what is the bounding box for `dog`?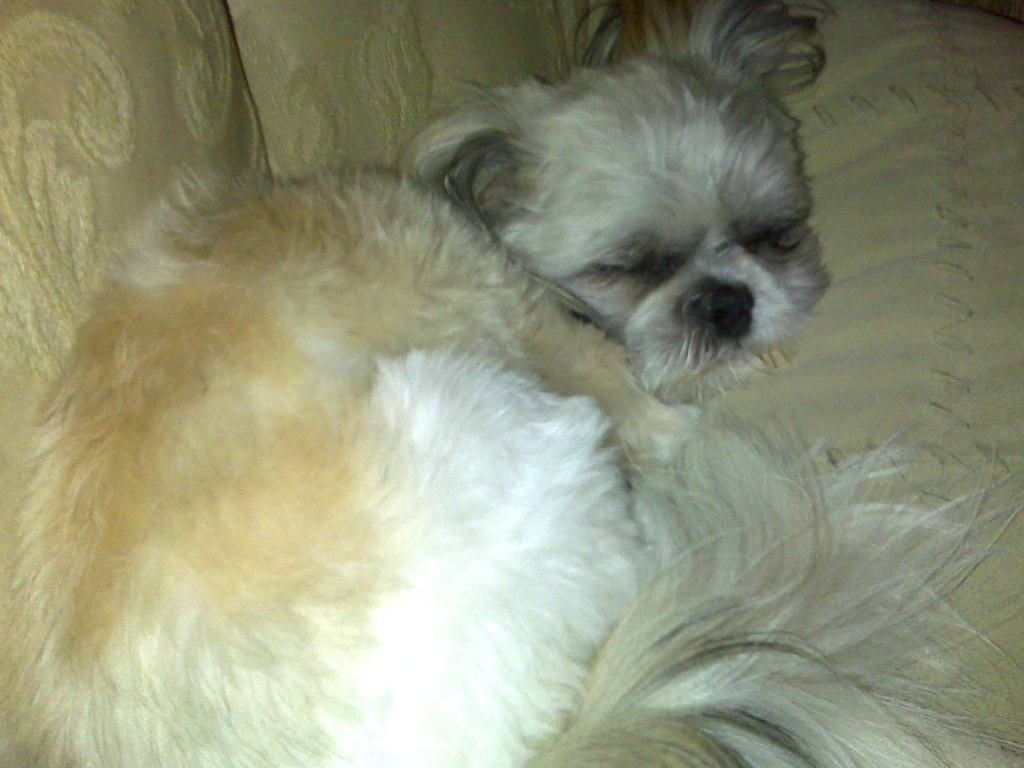
x1=396, y1=0, x2=838, y2=404.
